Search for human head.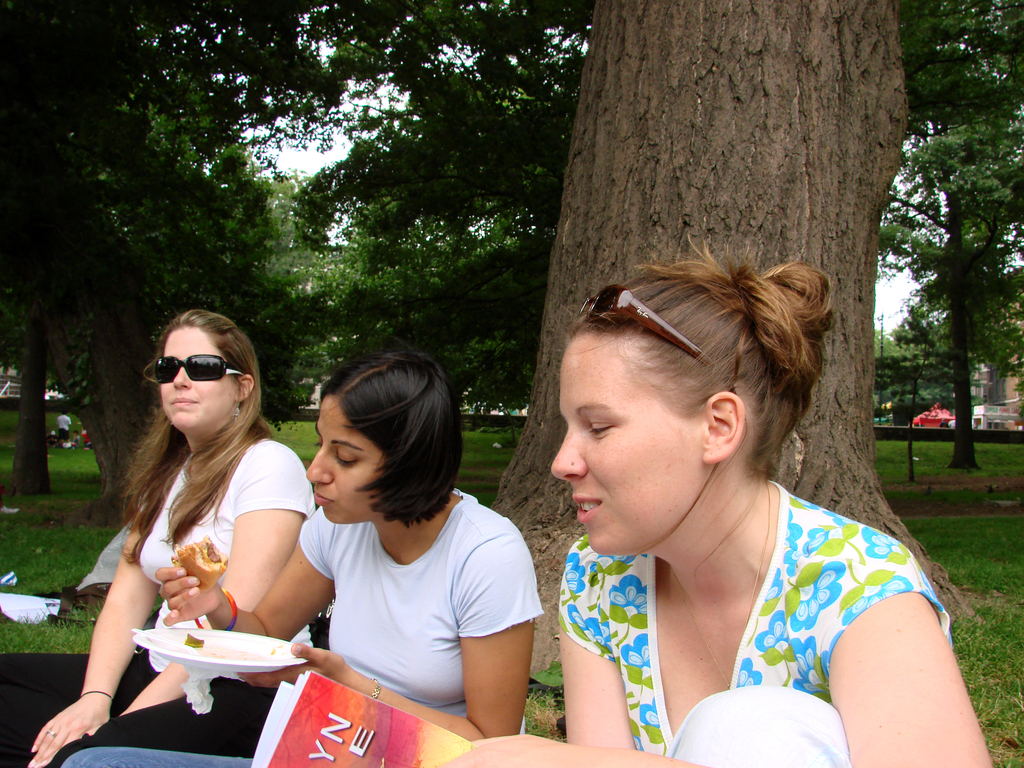
Found at <bbox>154, 310, 259, 435</bbox>.
